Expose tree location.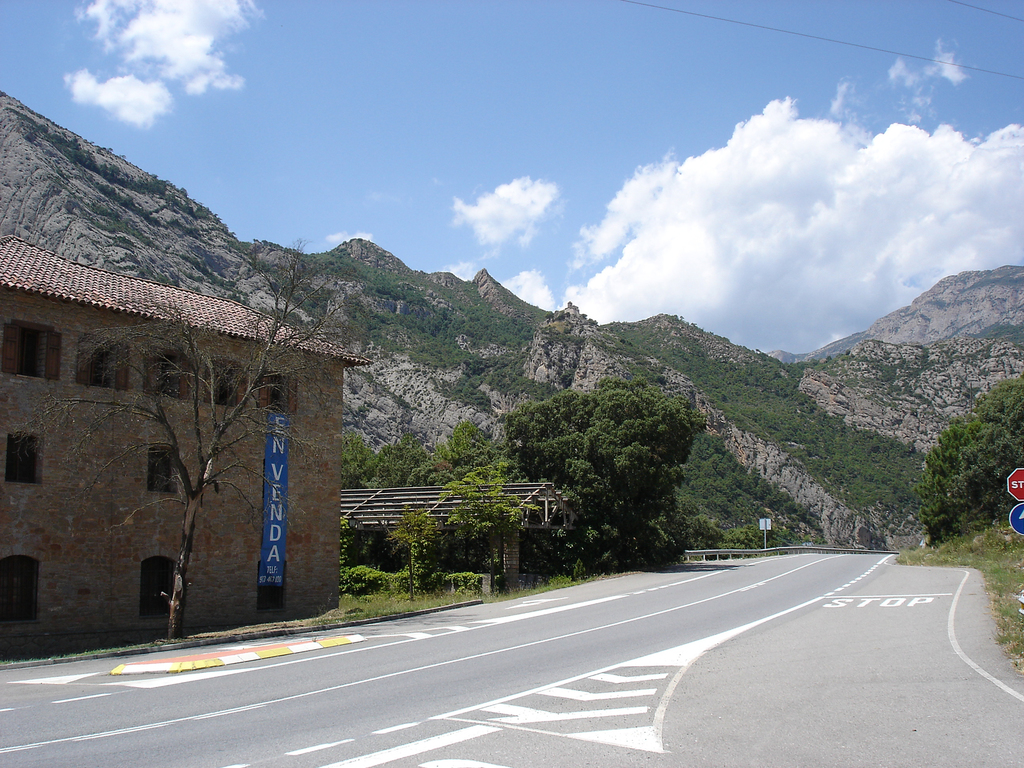
Exposed at [x1=494, y1=374, x2=706, y2=579].
